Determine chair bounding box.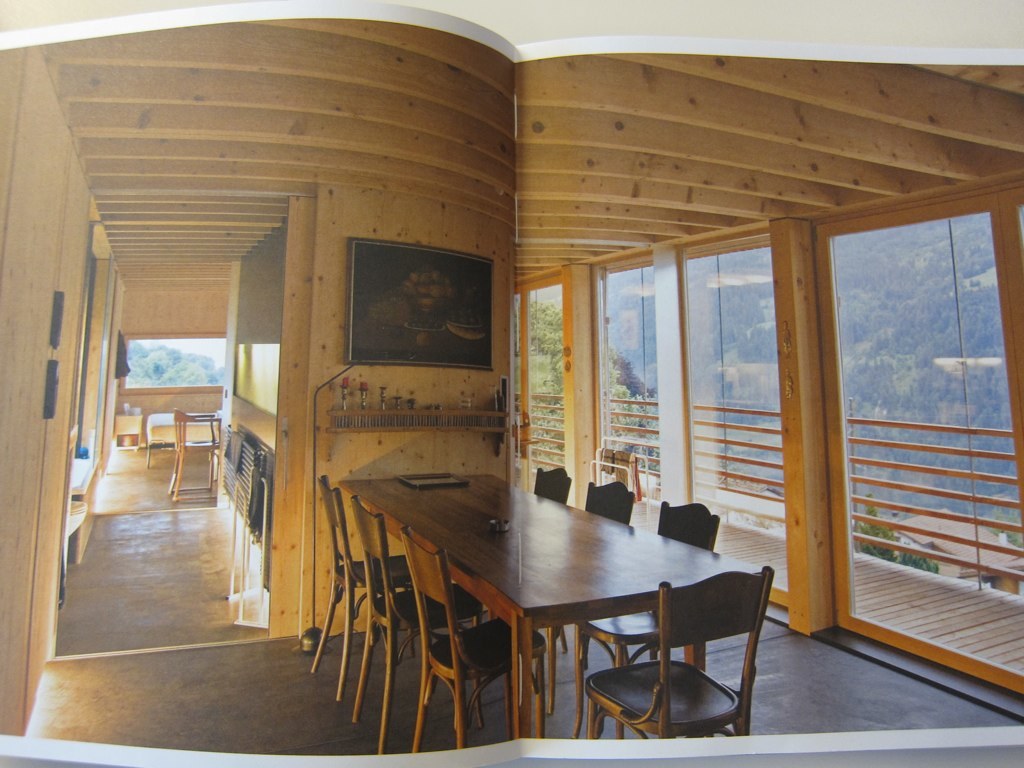
Determined: pyautogui.locateOnScreen(476, 464, 571, 649).
